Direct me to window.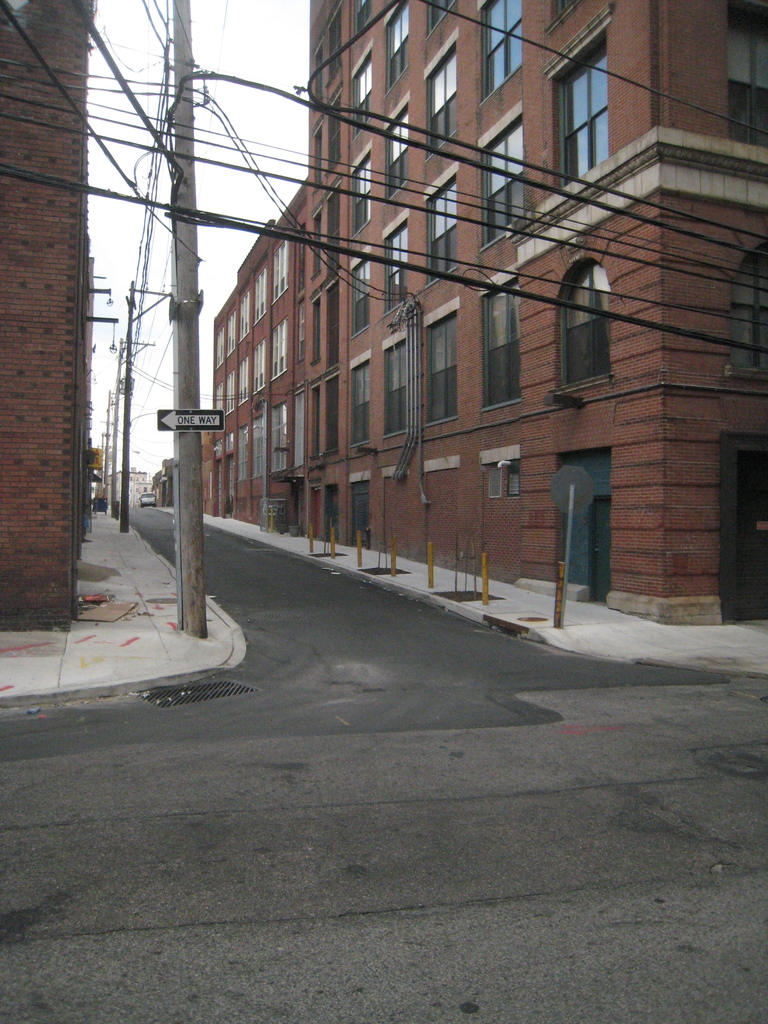
Direction: locate(216, 326, 223, 368).
